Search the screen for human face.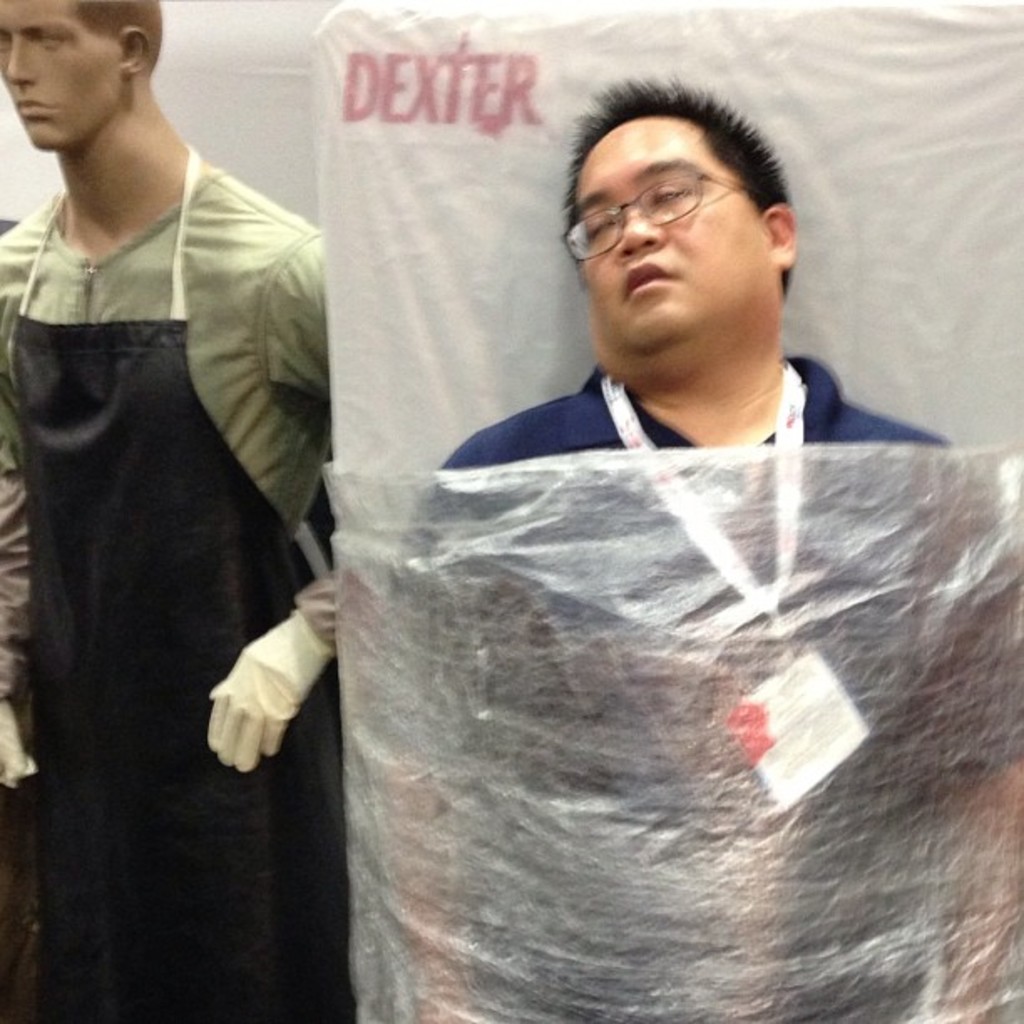
Found at [x1=0, y1=0, x2=120, y2=152].
